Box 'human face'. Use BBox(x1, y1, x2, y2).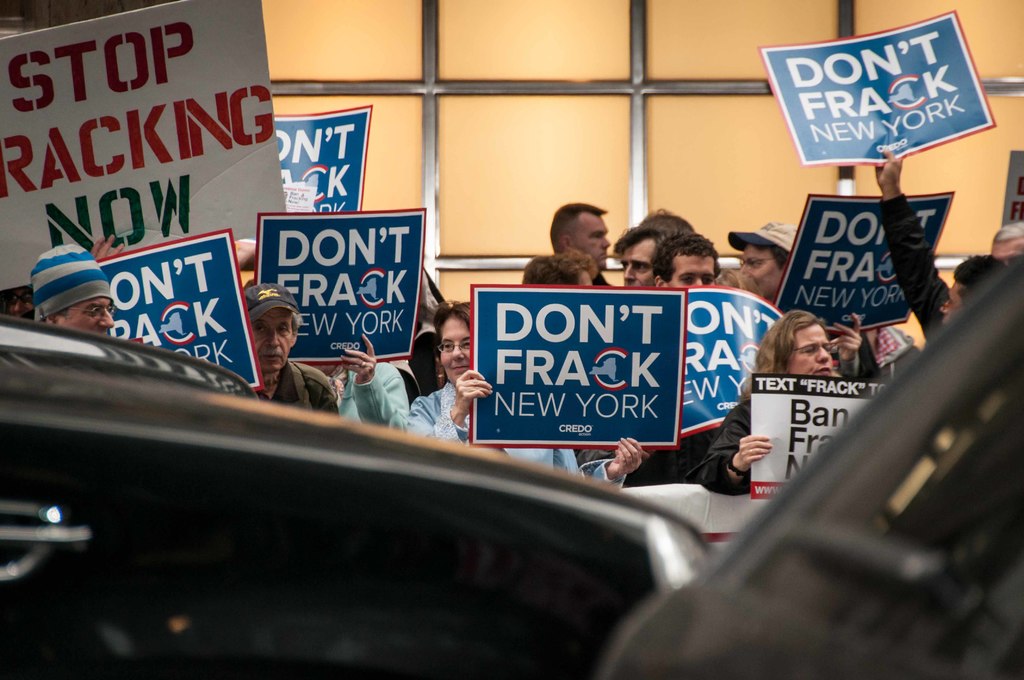
BBox(572, 214, 611, 268).
